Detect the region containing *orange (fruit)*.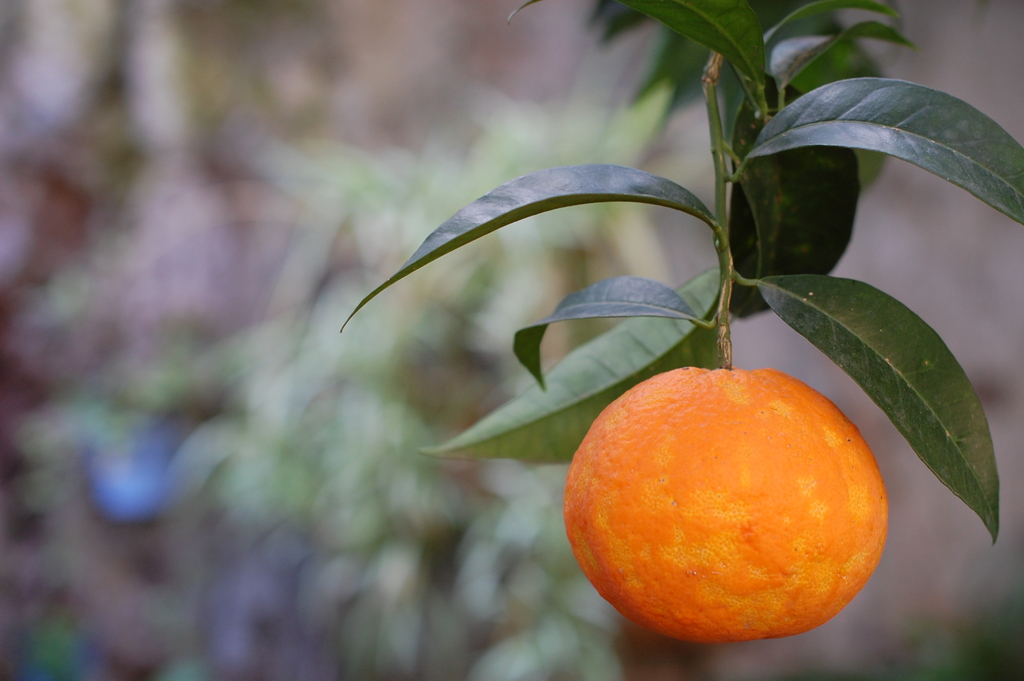
bbox=(579, 370, 893, 662).
